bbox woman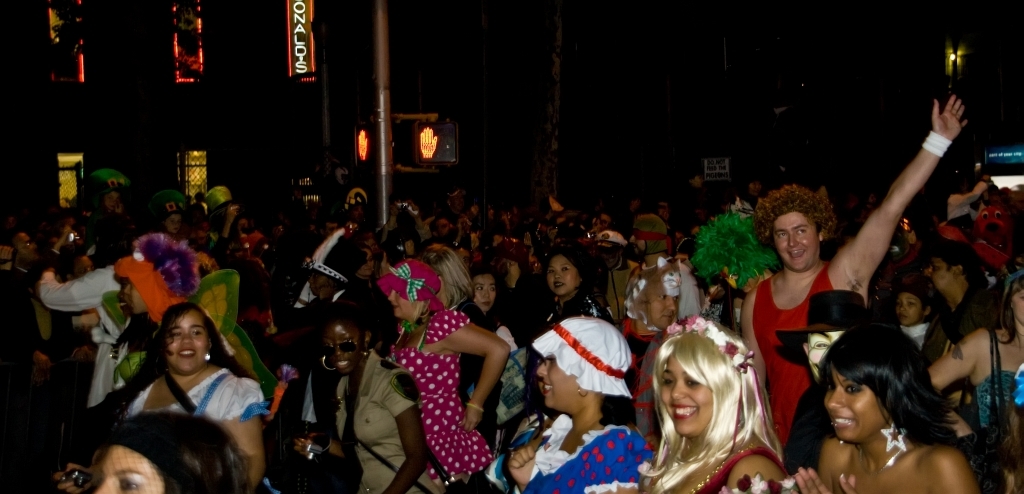
locate(115, 297, 279, 493)
